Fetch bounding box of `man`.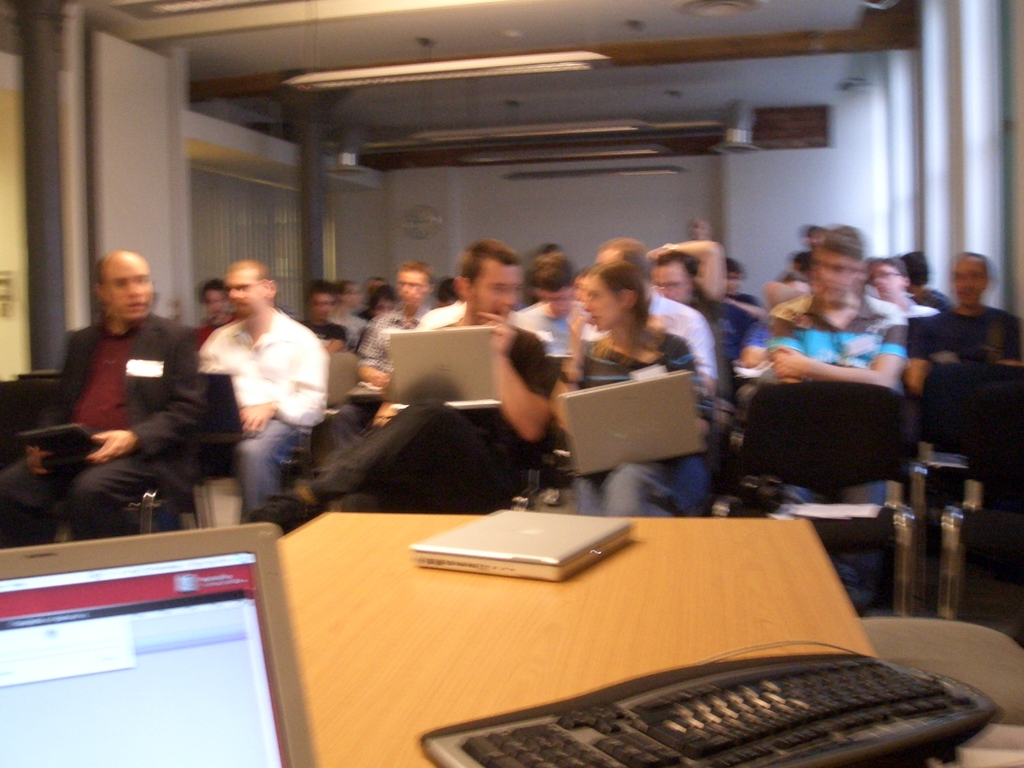
Bbox: {"x1": 588, "y1": 230, "x2": 716, "y2": 421}.
